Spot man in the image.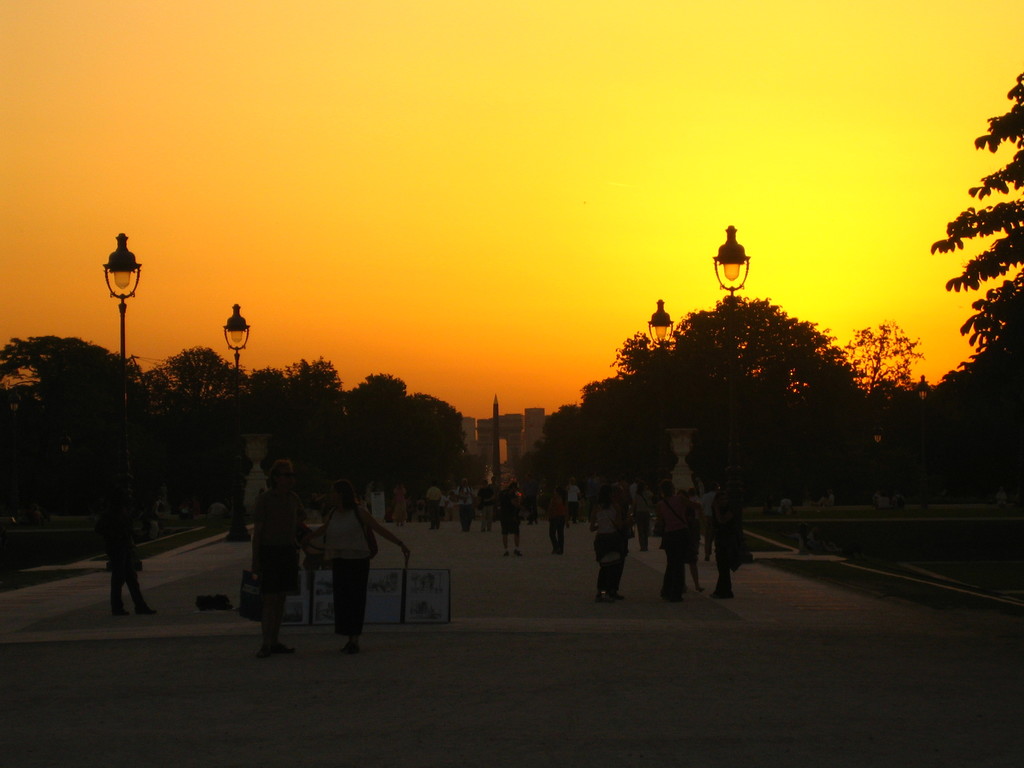
man found at box(708, 465, 749, 602).
